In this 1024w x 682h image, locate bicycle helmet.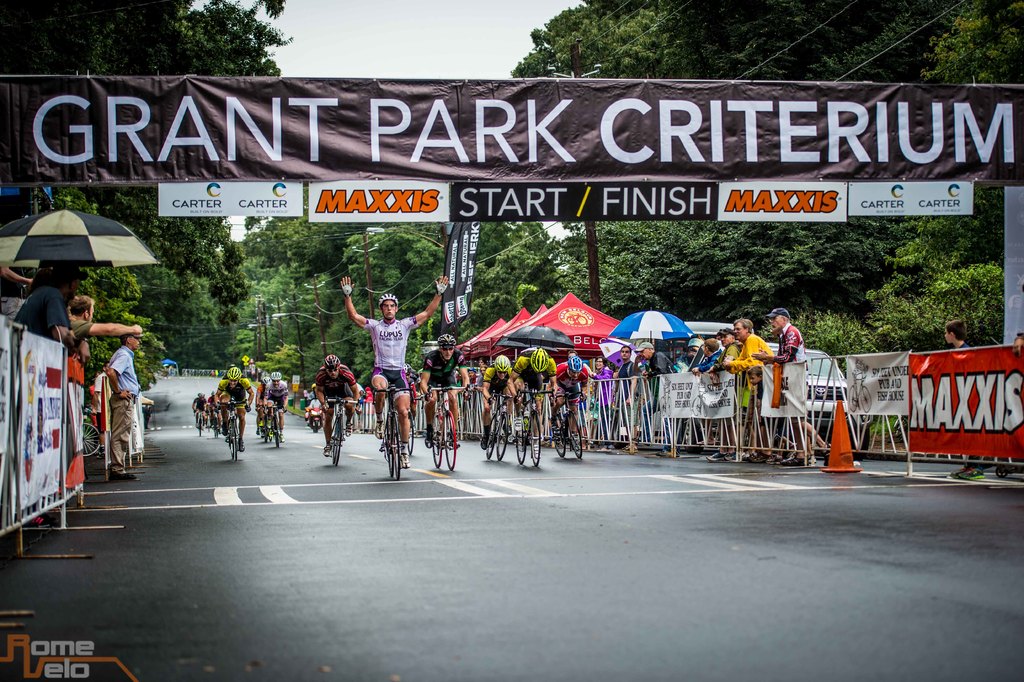
Bounding box: Rect(225, 366, 243, 387).
